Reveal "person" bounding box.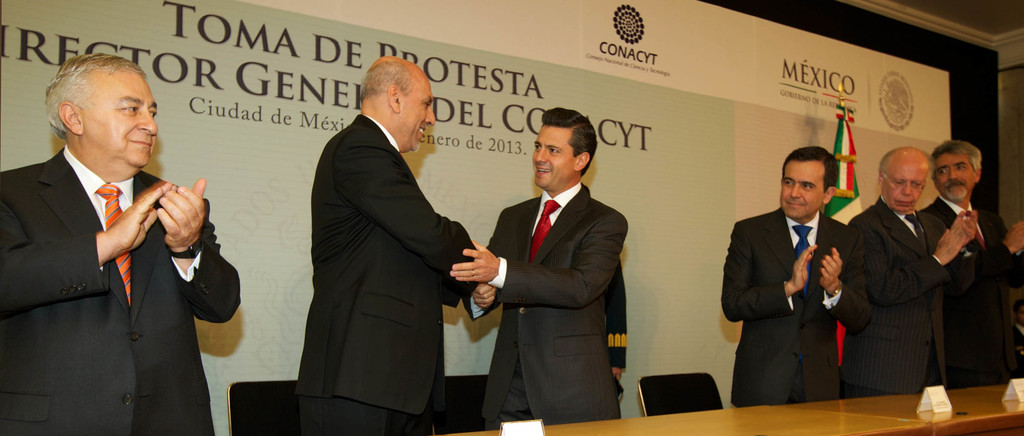
Revealed: {"x1": 1012, "y1": 297, "x2": 1023, "y2": 376}.
